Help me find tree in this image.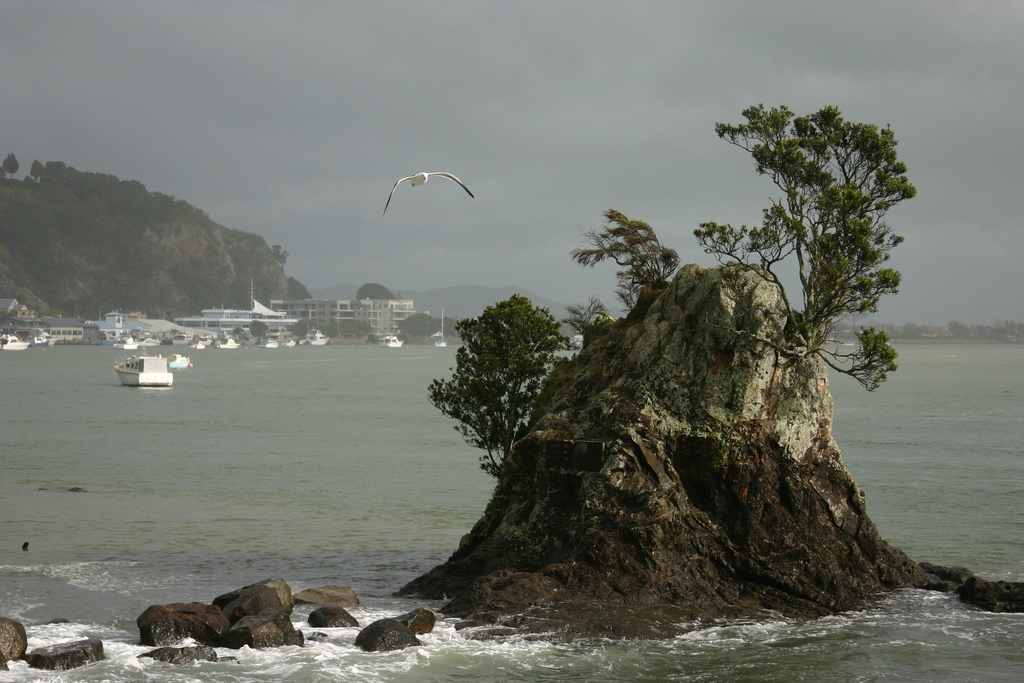
Found it: l=30, t=158, r=52, b=183.
